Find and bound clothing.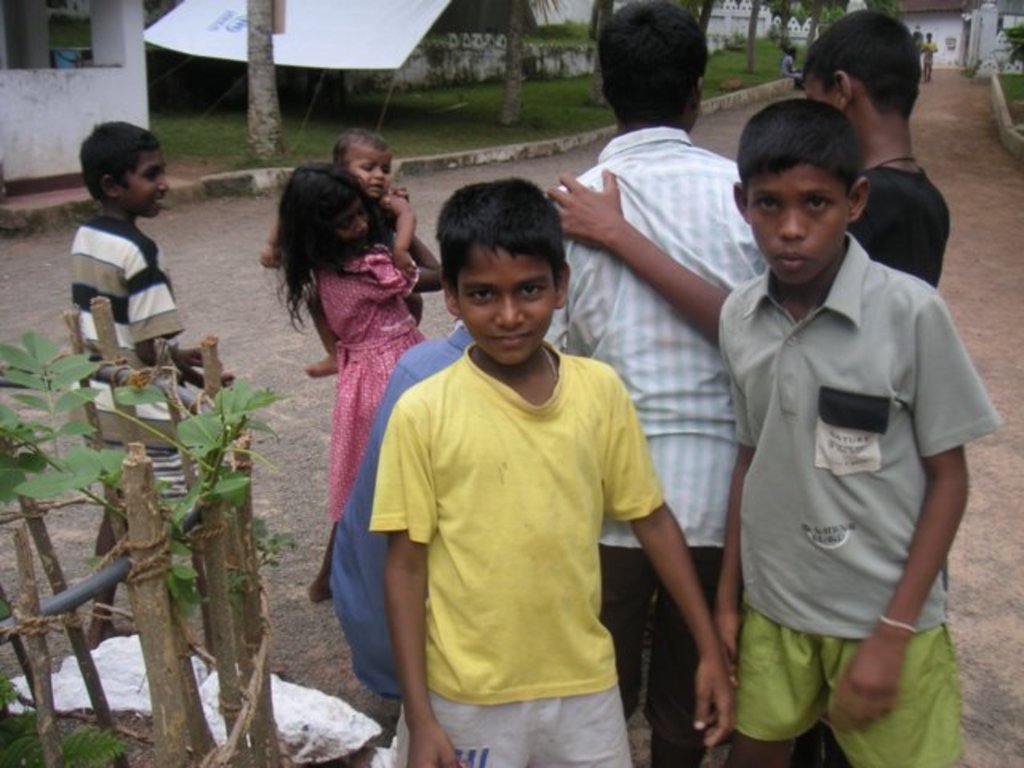
Bound: <box>782,51,800,80</box>.
